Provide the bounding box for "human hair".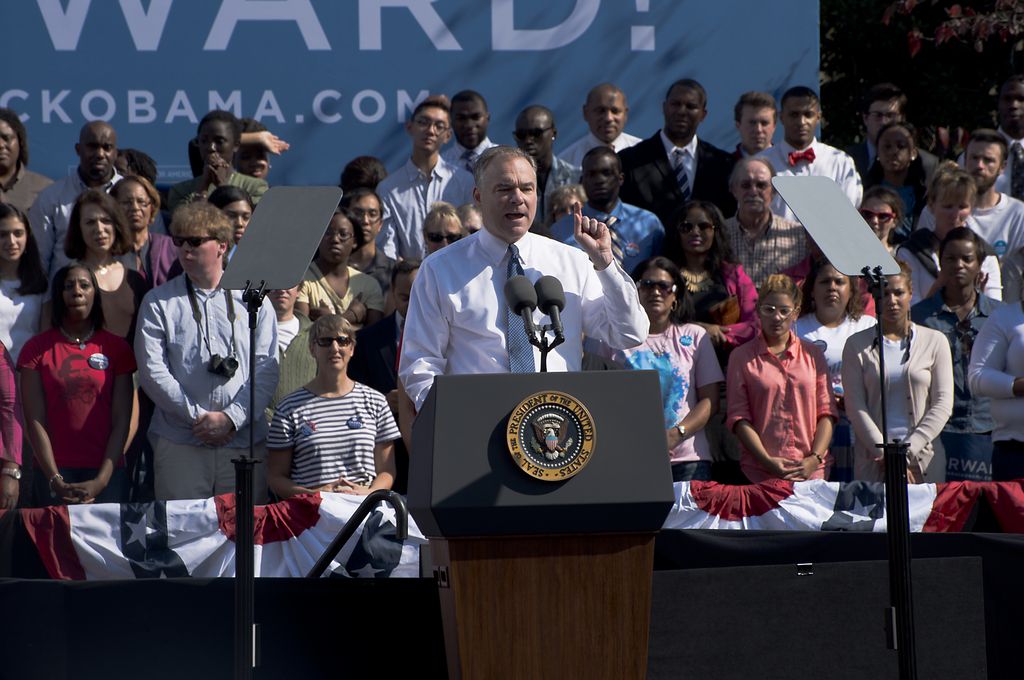
755, 273, 801, 316.
